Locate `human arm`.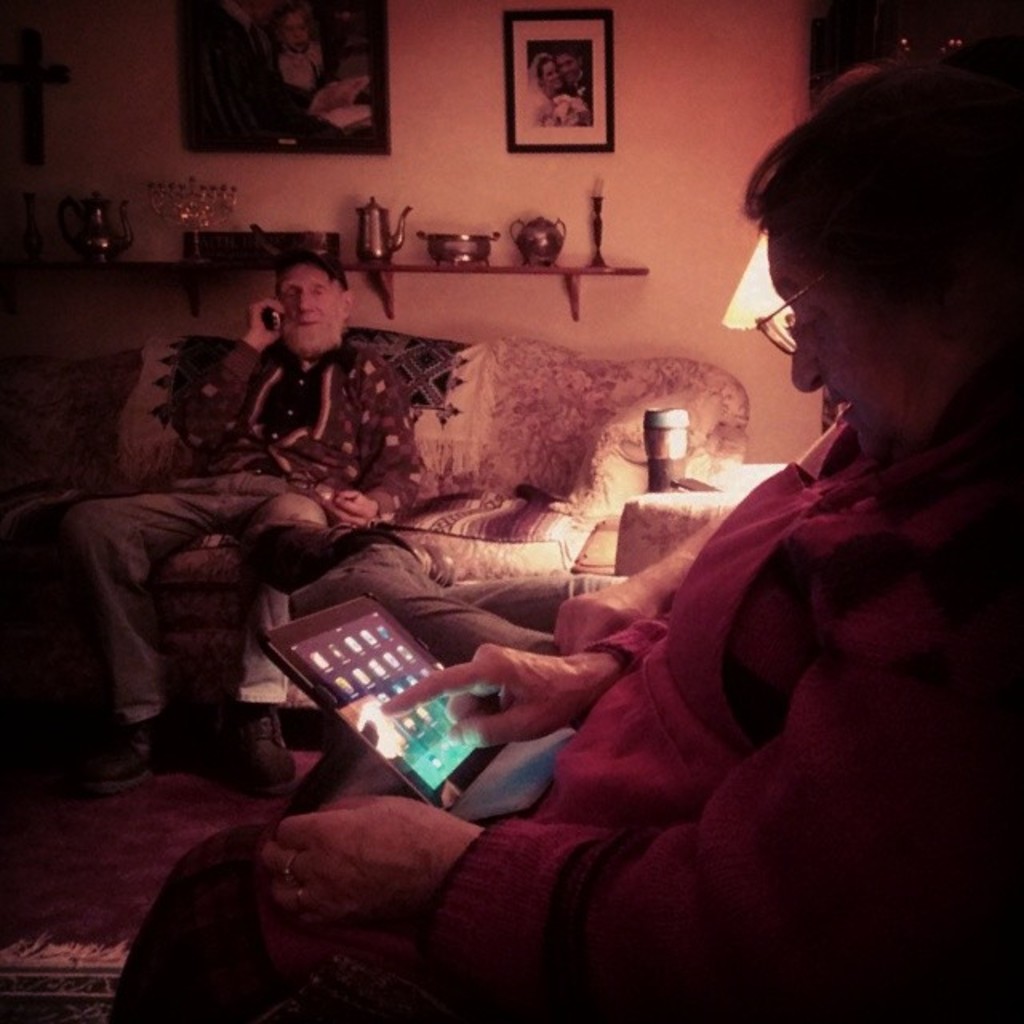
Bounding box: 246:526:1022:1022.
